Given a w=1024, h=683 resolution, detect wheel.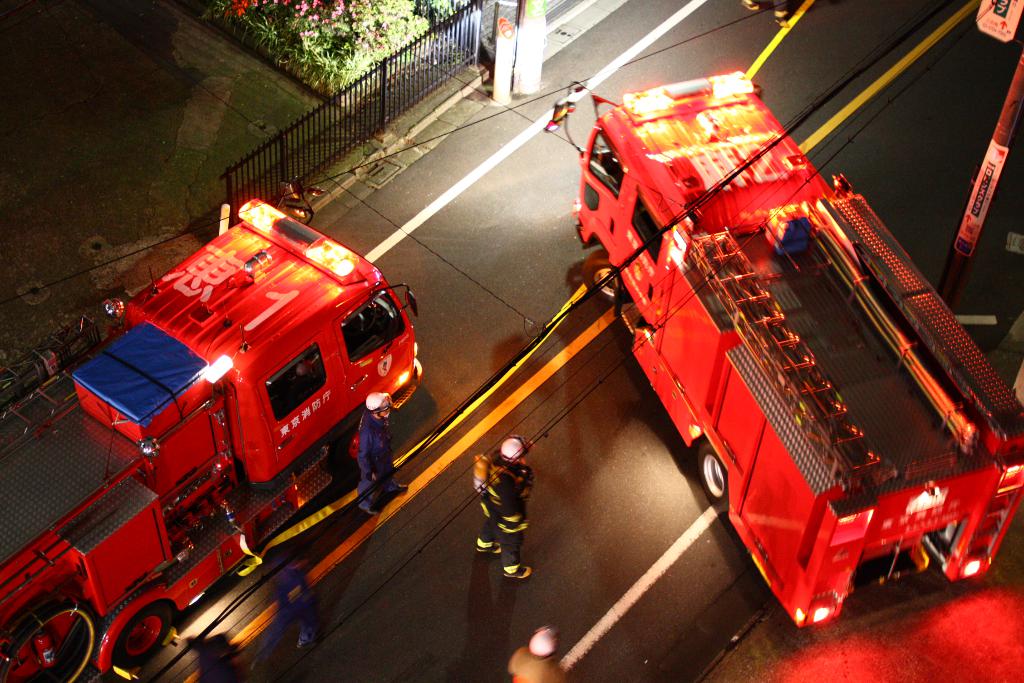
box=[582, 240, 634, 304].
